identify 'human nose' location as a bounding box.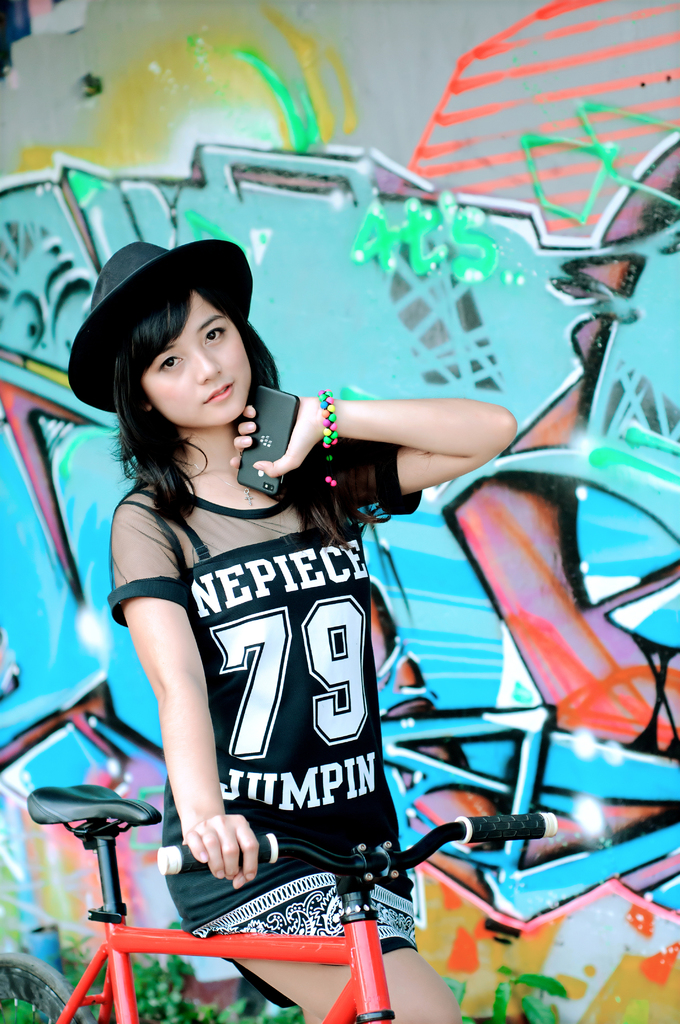
[left=191, top=350, right=221, bottom=380].
